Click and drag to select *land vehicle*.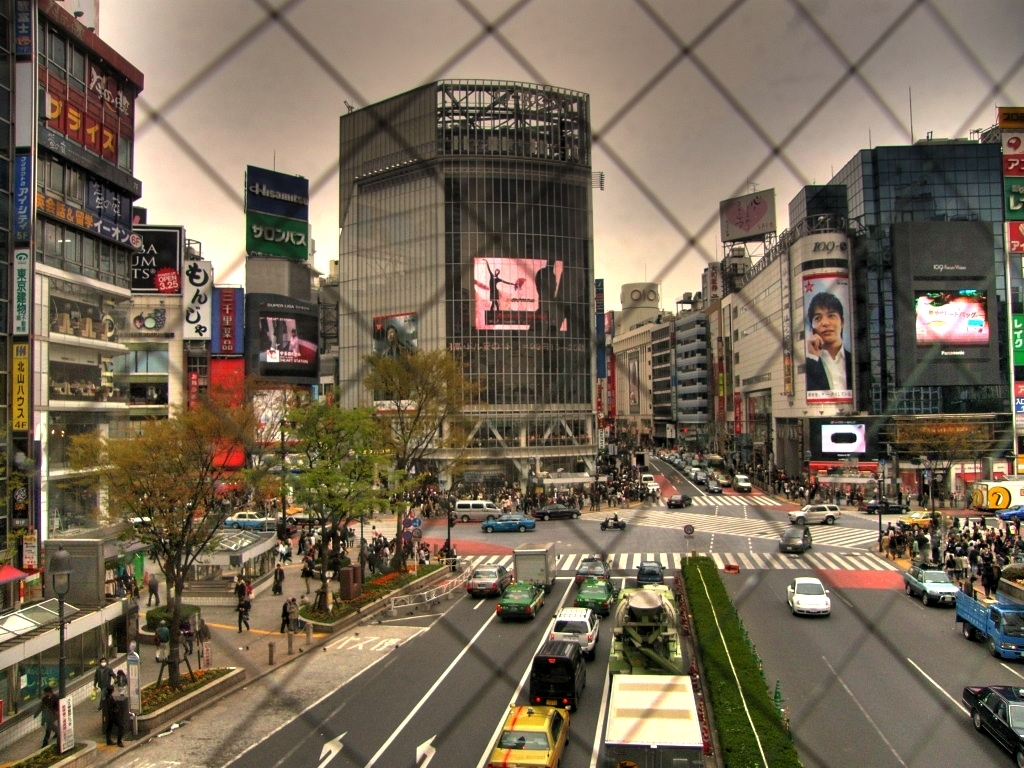
Selection: rect(531, 644, 587, 702).
